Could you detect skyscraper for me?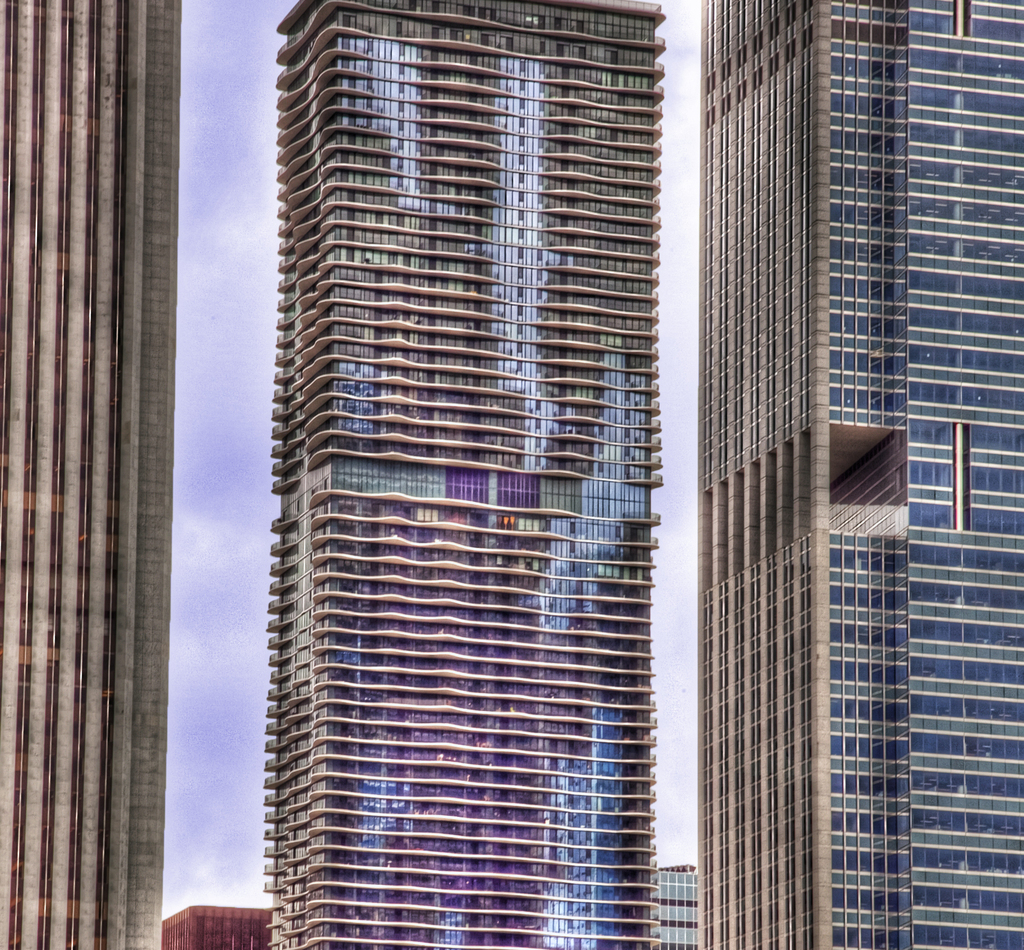
Detection result: pyautogui.locateOnScreen(651, 866, 706, 948).
